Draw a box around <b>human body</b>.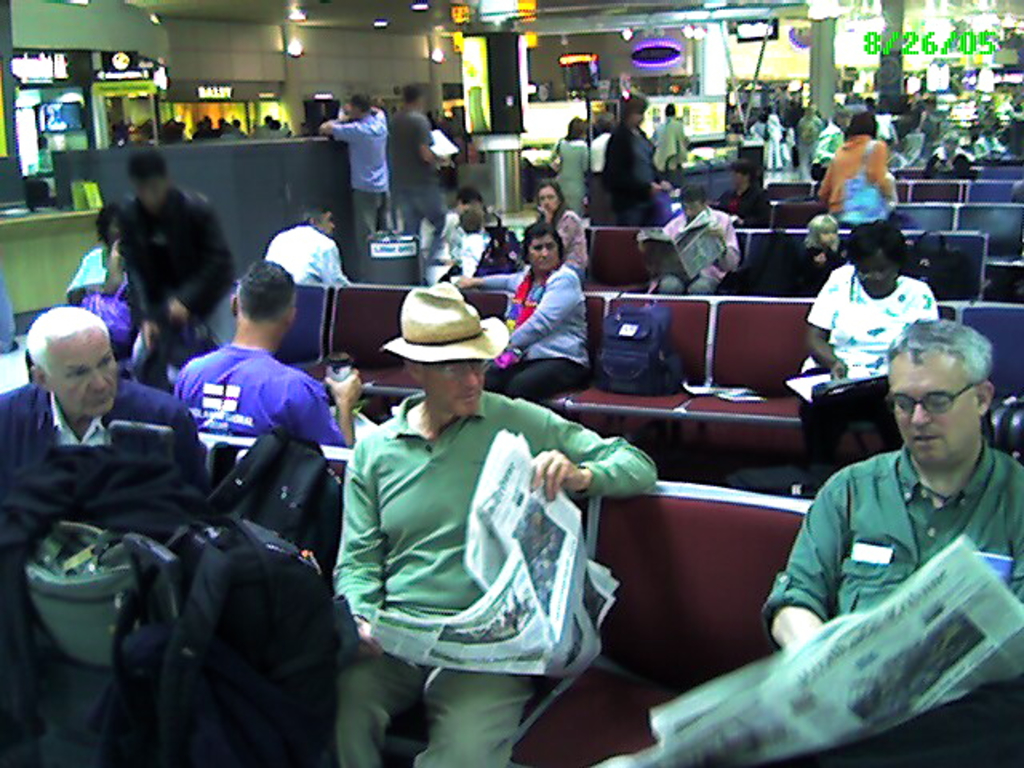
698, 160, 776, 243.
